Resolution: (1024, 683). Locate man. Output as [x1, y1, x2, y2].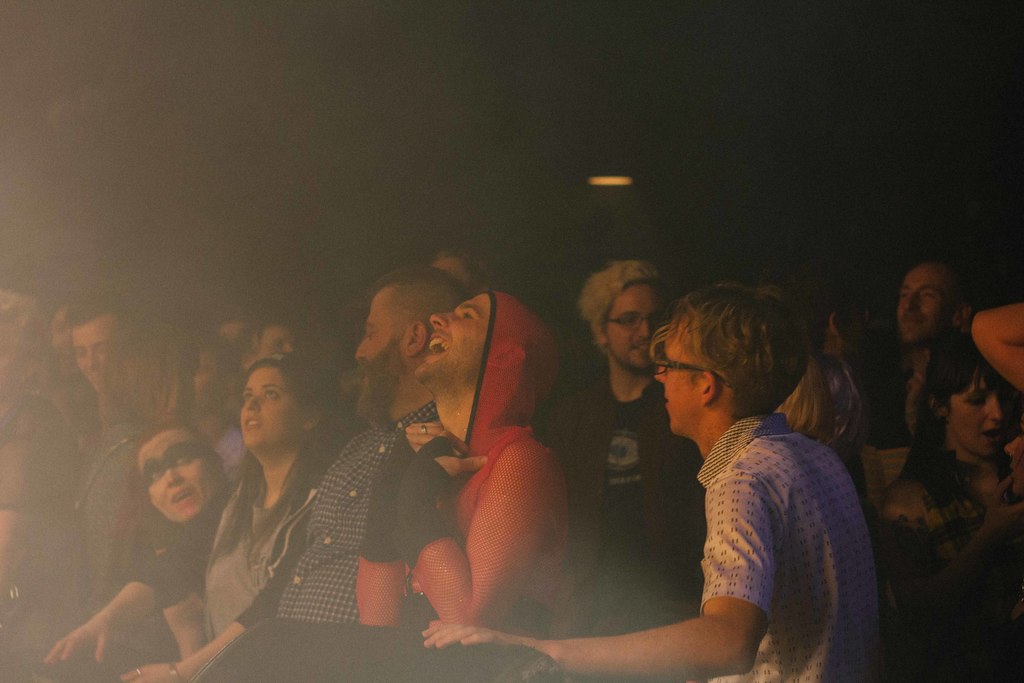
[59, 292, 128, 409].
